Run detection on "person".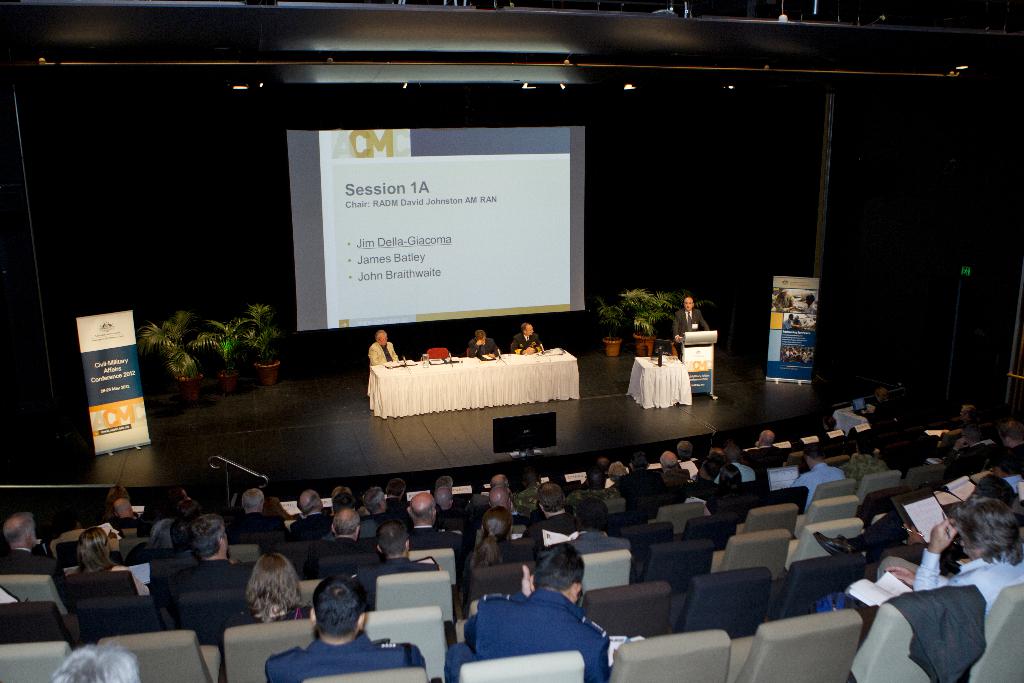
Result: region(367, 329, 399, 365).
